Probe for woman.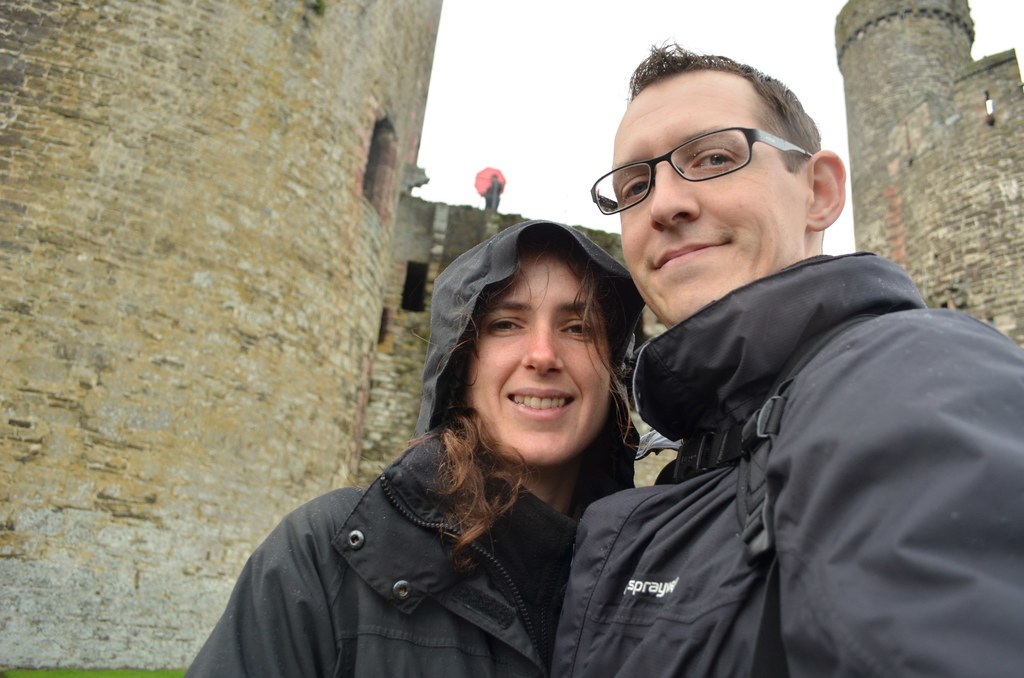
Probe result: detection(166, 214, 662, 677).
